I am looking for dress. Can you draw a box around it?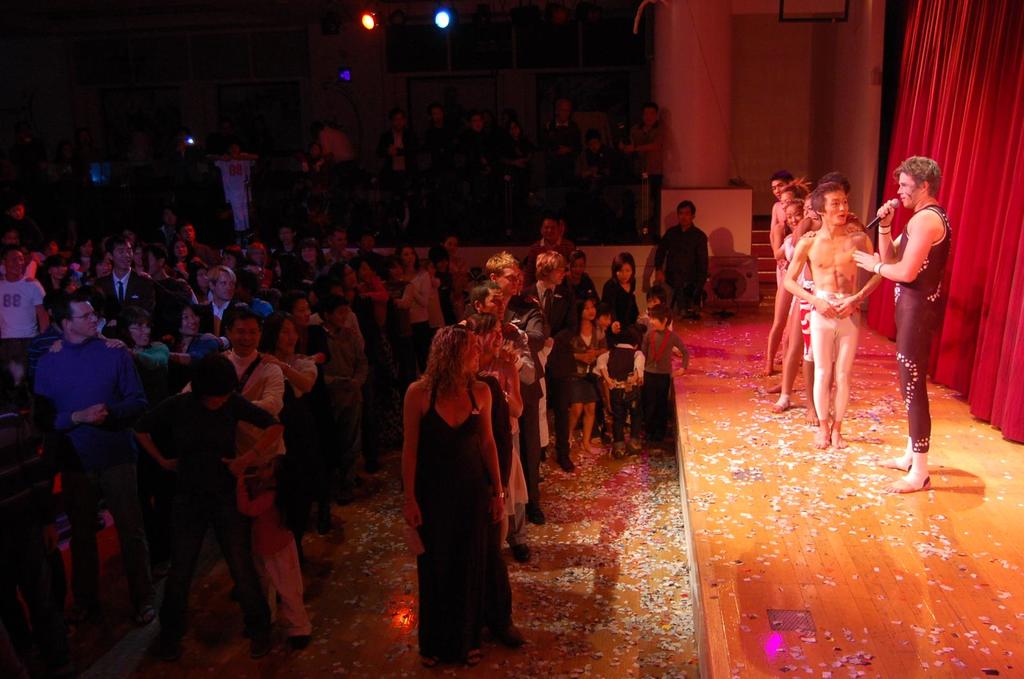
Sure, the bounding box is left=417, top=381, right=514, bottom=650.
